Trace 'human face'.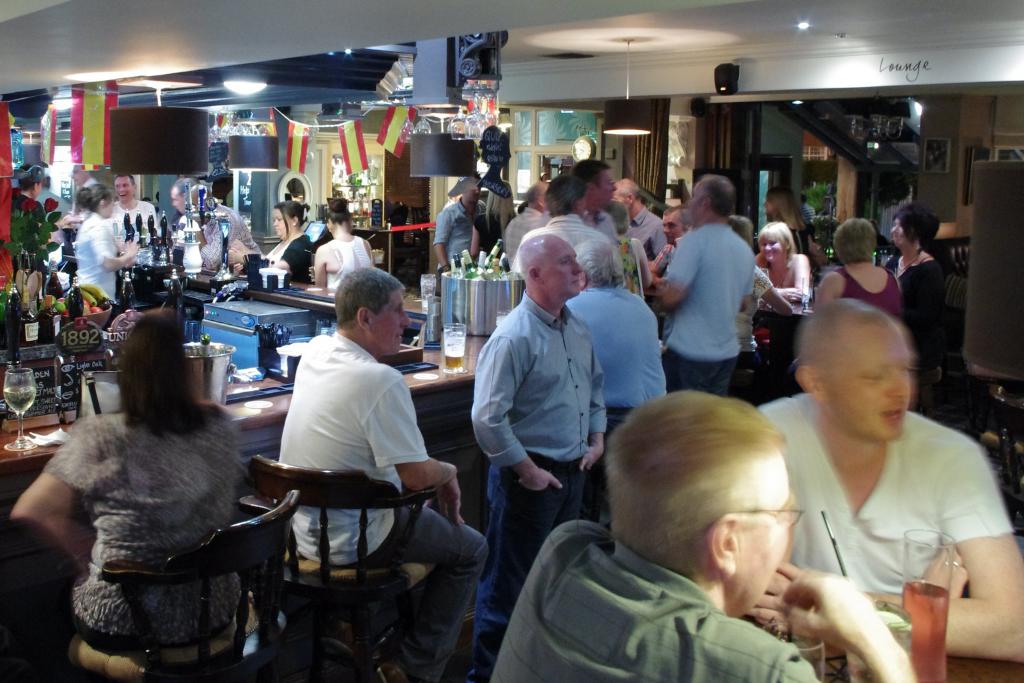
Traced to 372,289,413,355.
